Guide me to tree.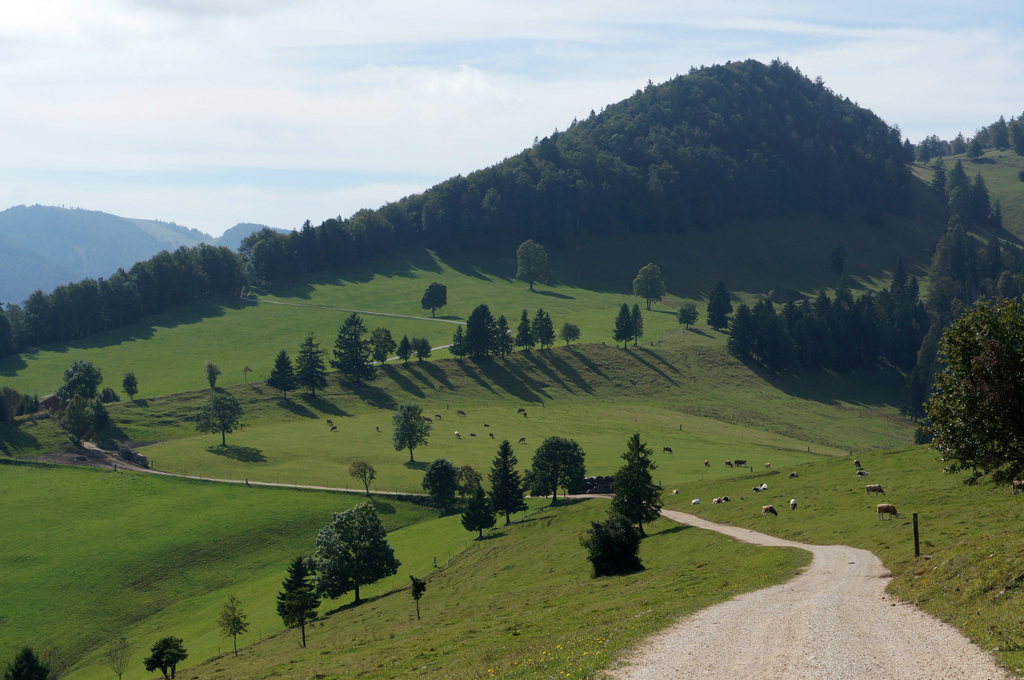
Guidance: (444,326,471,361).
